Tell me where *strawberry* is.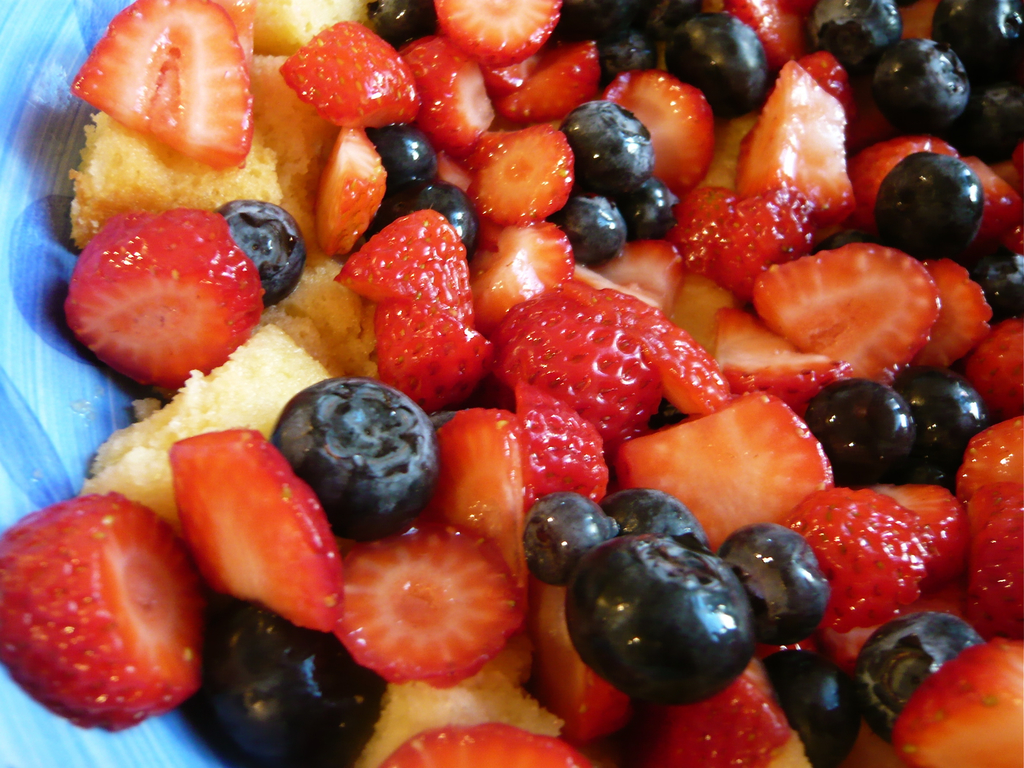
*strawberry* is at (left=657, top=655, right=814, bottom=767).
